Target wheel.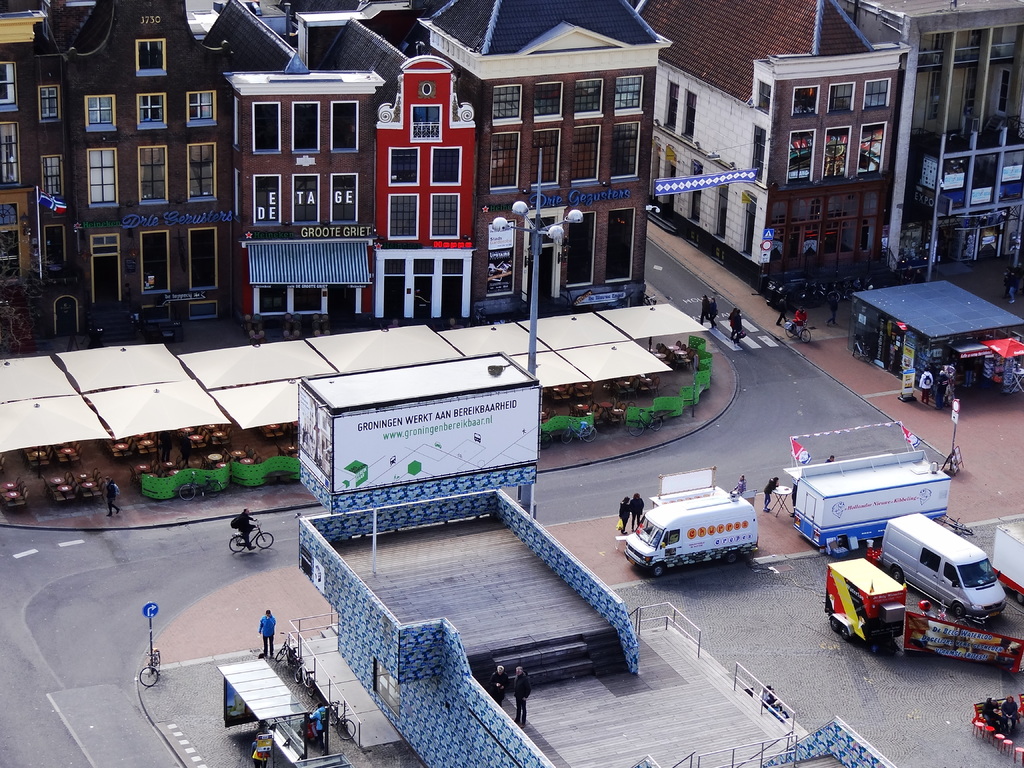
Target region: 653,563,664,577.
